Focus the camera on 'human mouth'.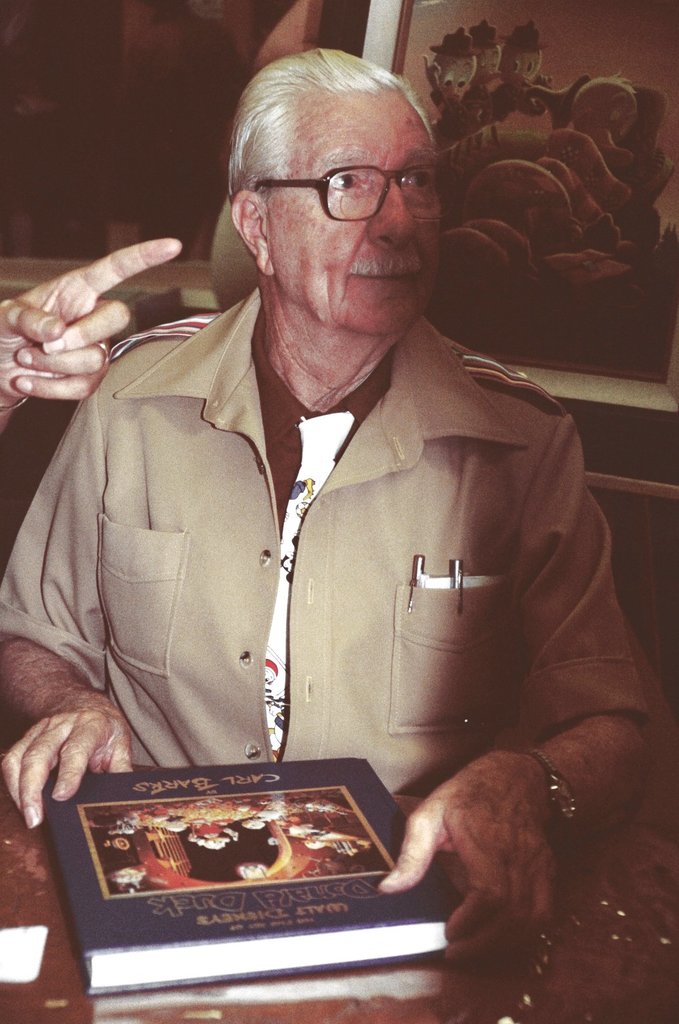
Focus region: (left=354, top=268, right=421, bottom=275).
